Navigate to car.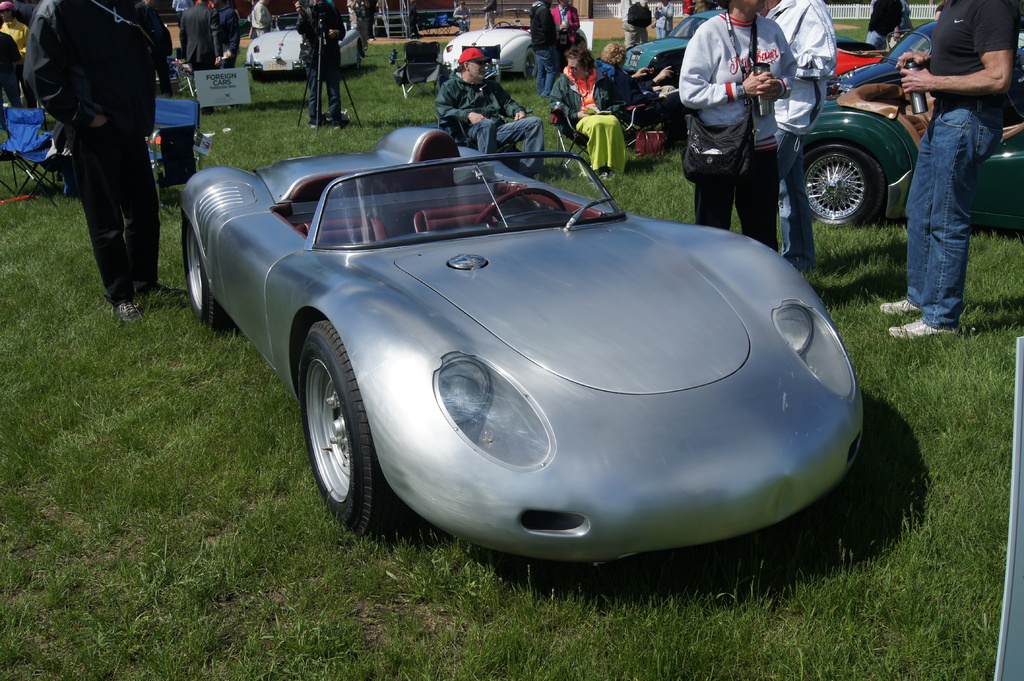
Navigation target: bbox=(788, 79, 1023, 236).
